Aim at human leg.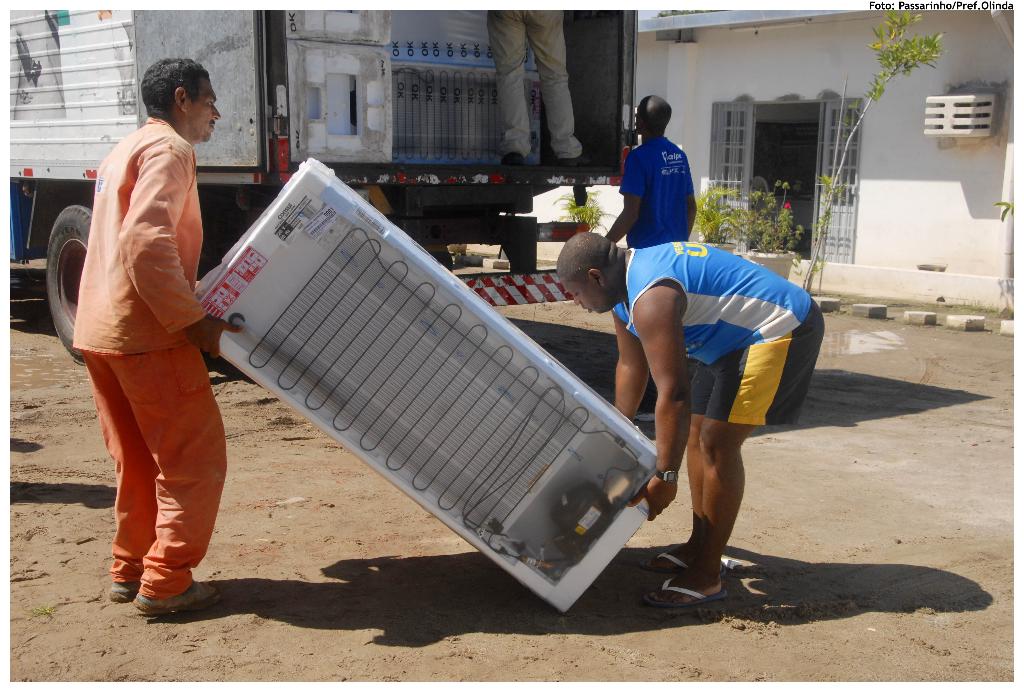
Aimed at (left=83, top=354, right=234, bottom=614).
